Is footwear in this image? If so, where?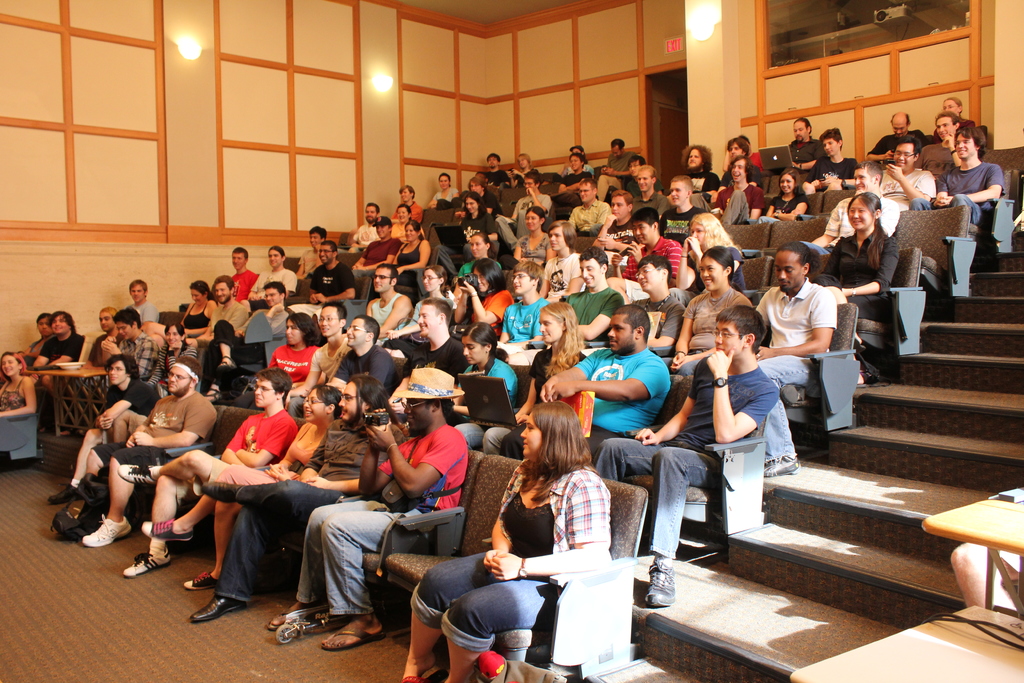
Yes, at 852, 370, 884, 383.
